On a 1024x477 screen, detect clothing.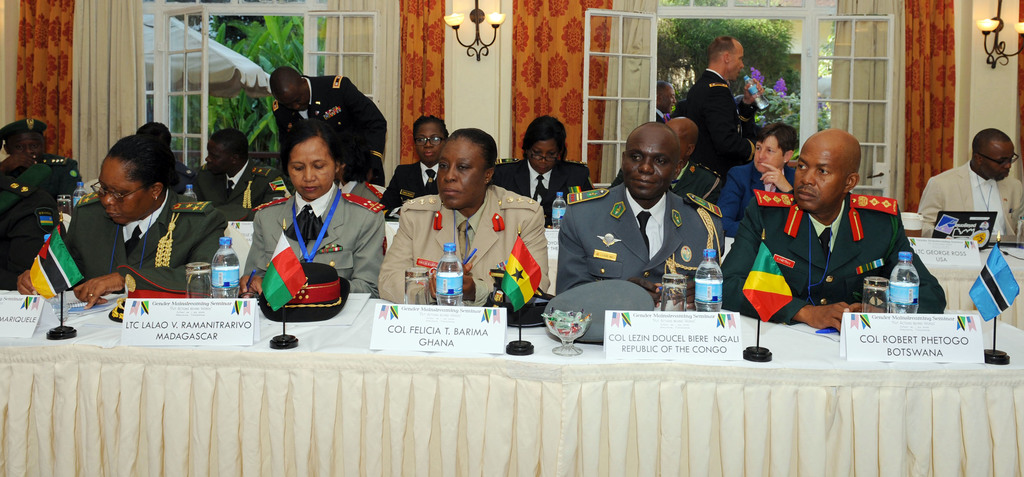
region(174, 162, 203, 203).
